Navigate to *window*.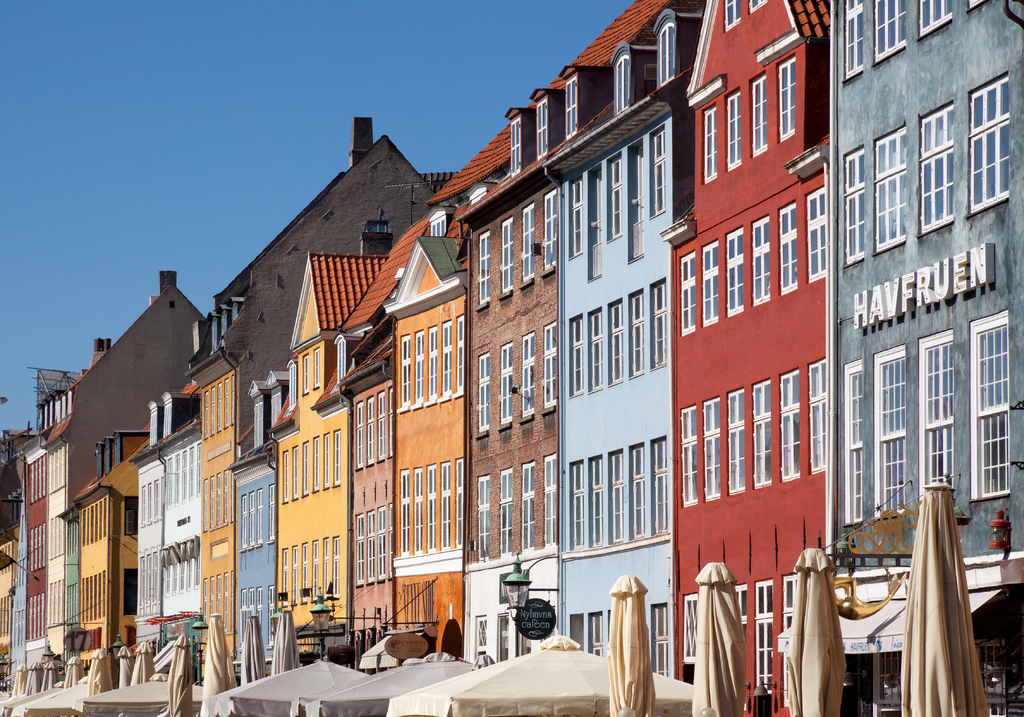
Navigation target: 841/359/862/520.
